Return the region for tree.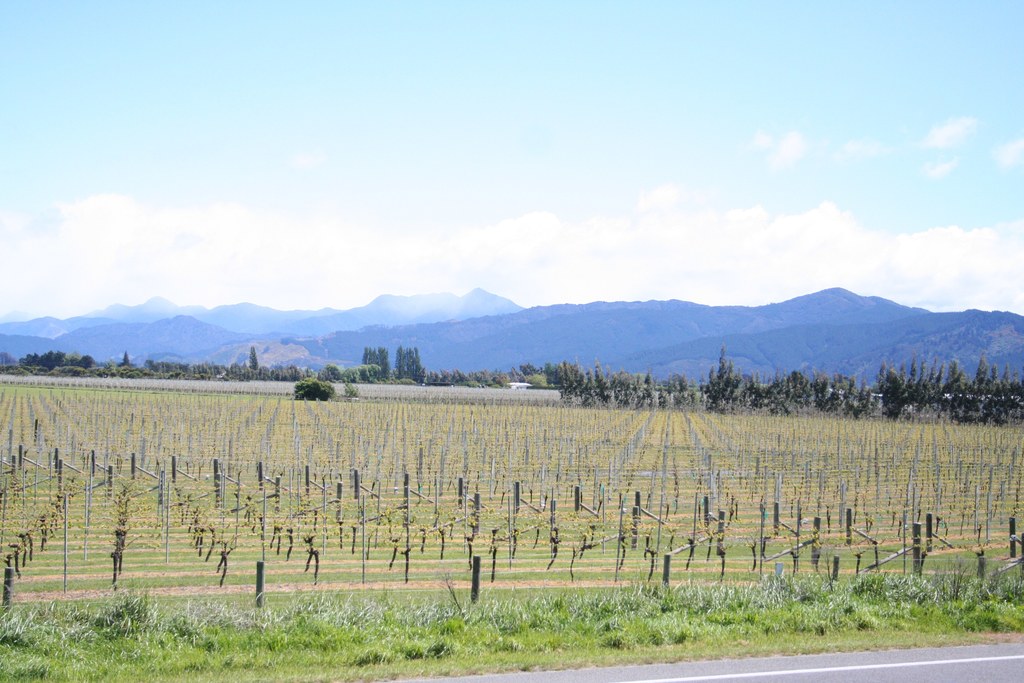
bbox=[701, 341, 875, 412].
